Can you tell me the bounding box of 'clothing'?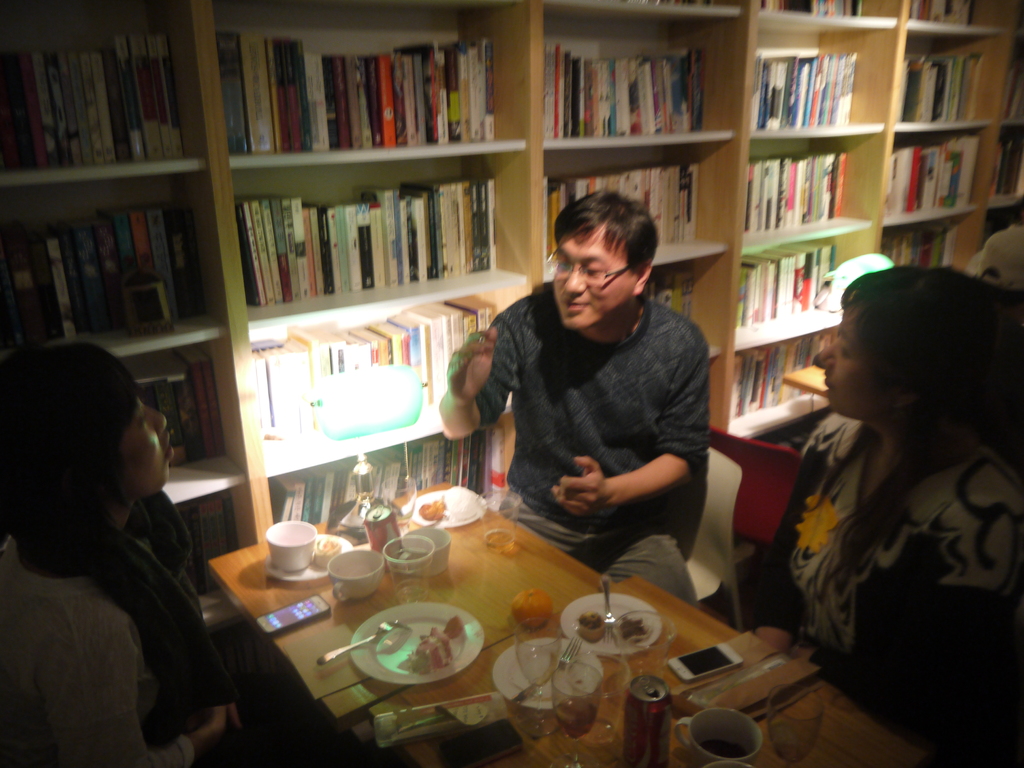
bbox=(0, 491, 367, 767).
